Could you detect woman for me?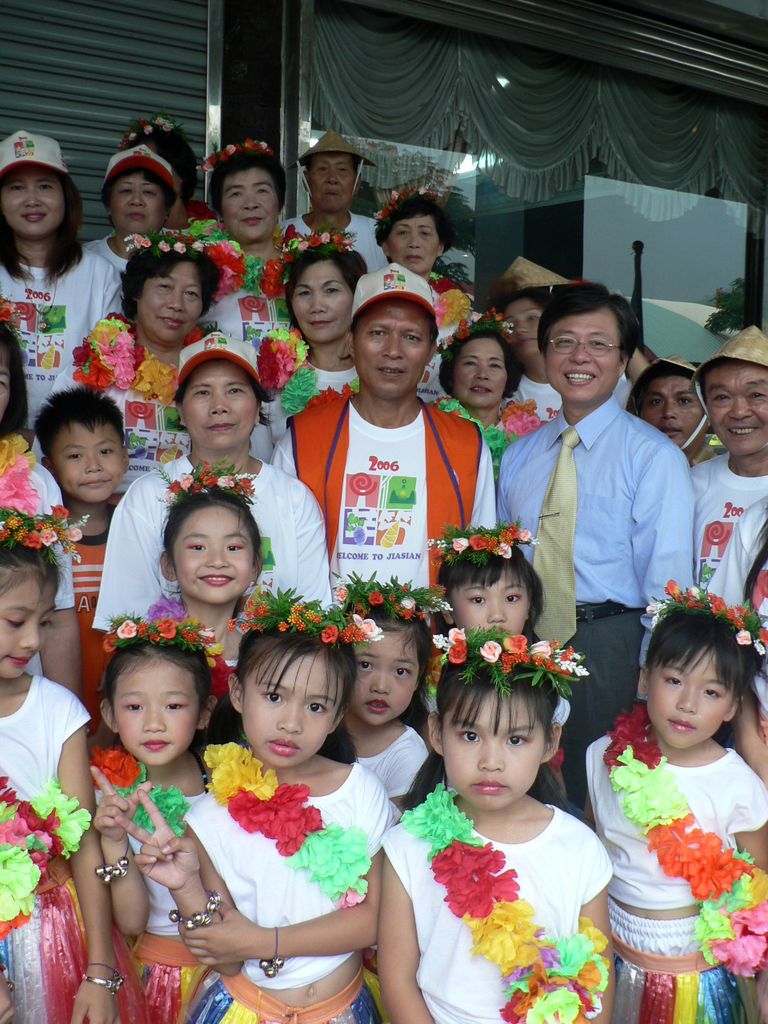
Detection result: <box>74,134,181,285</box>.
